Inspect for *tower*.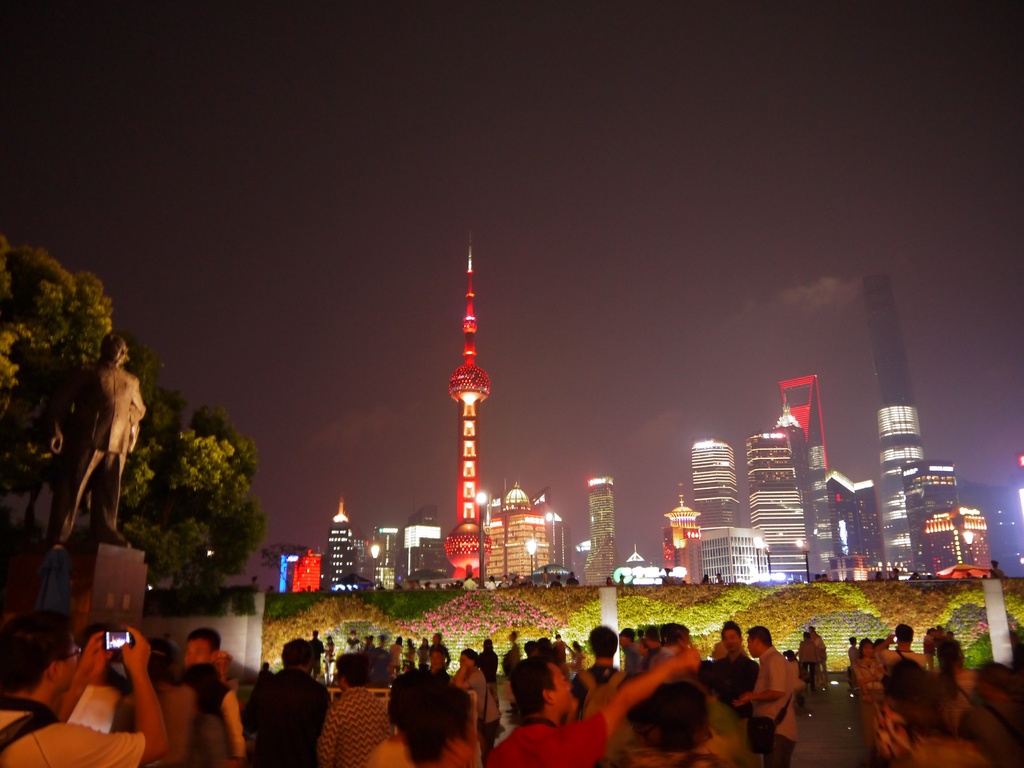
Inspection: 686,531,780,586.
